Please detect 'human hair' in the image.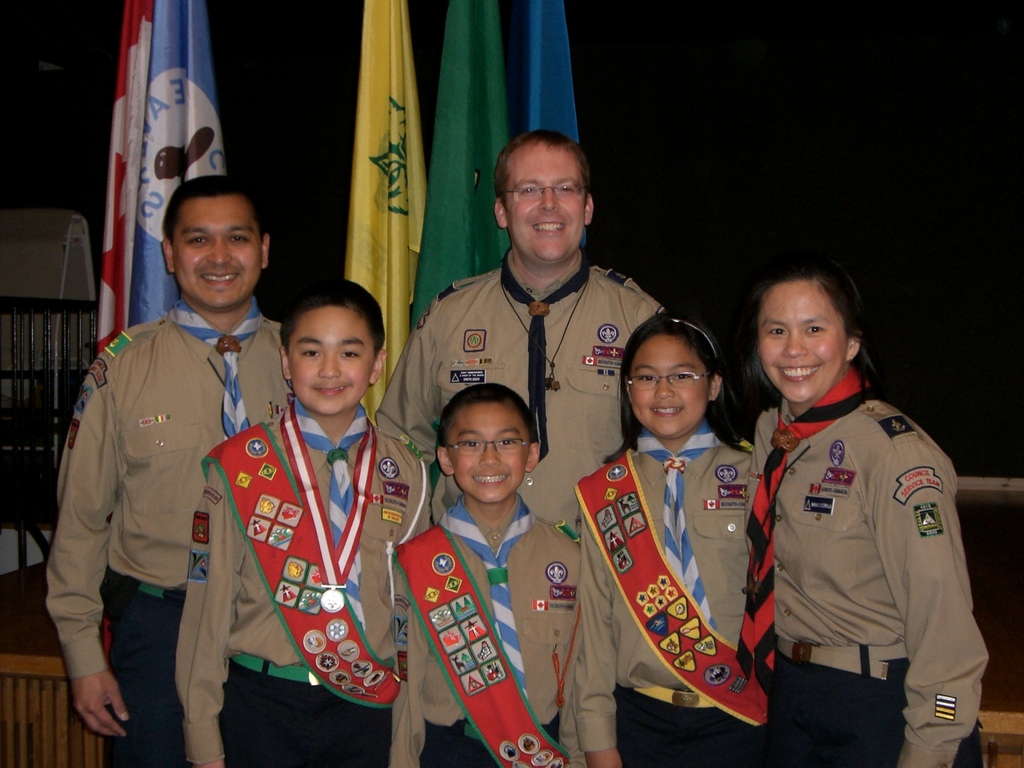
[x1=728, y1=253, x2=877, y2=409].
